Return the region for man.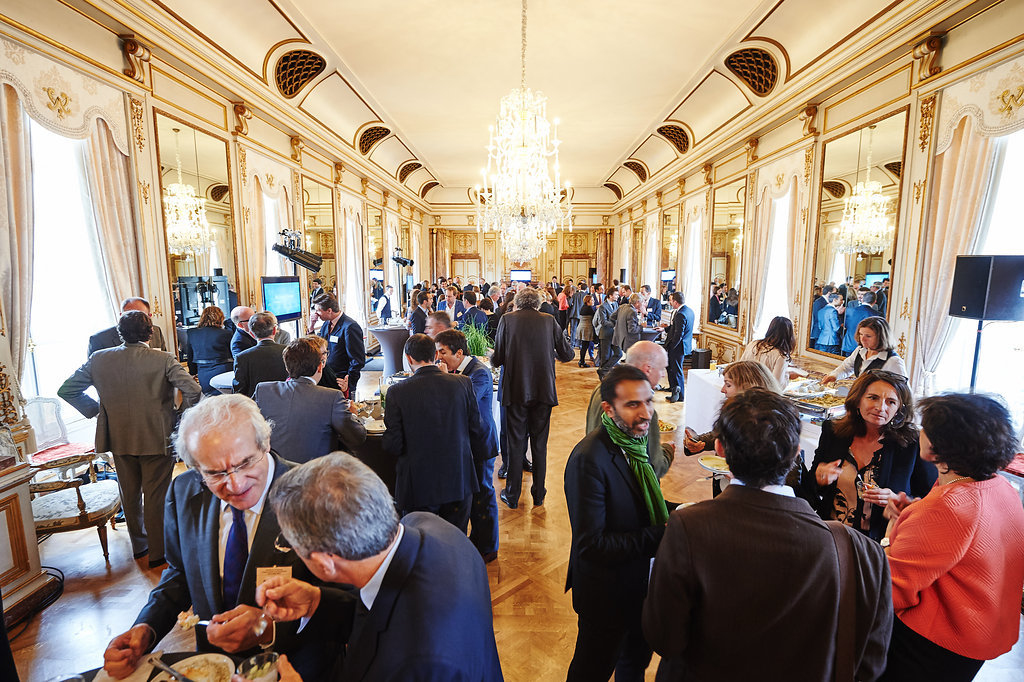
(x1=255, y1=448, x2=504, y2=681).
